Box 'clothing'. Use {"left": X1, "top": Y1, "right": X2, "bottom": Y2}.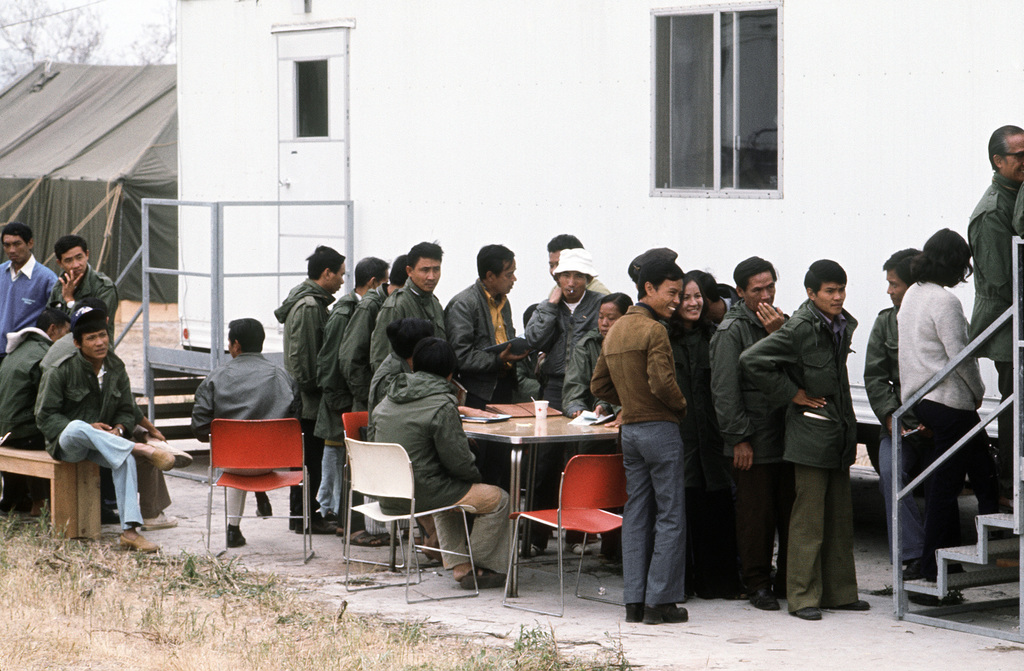
{"left": 273, "top": 290, "right": 319, "bottom": 490}.
